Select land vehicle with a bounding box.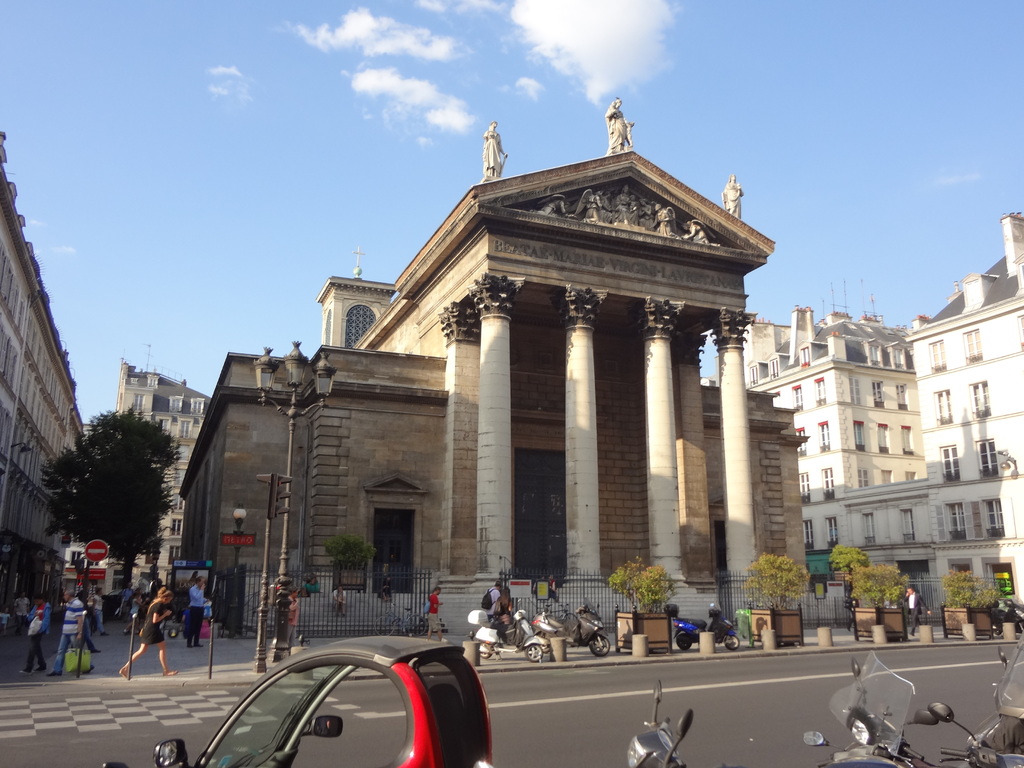
927/701/1023/767.
